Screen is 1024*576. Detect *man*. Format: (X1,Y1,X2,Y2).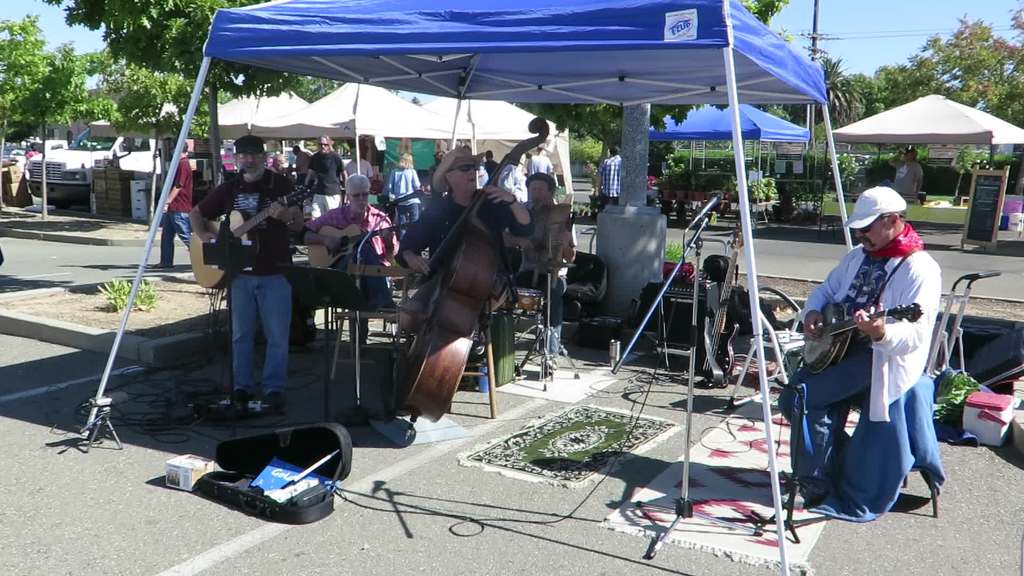
(311,172,392,355).
